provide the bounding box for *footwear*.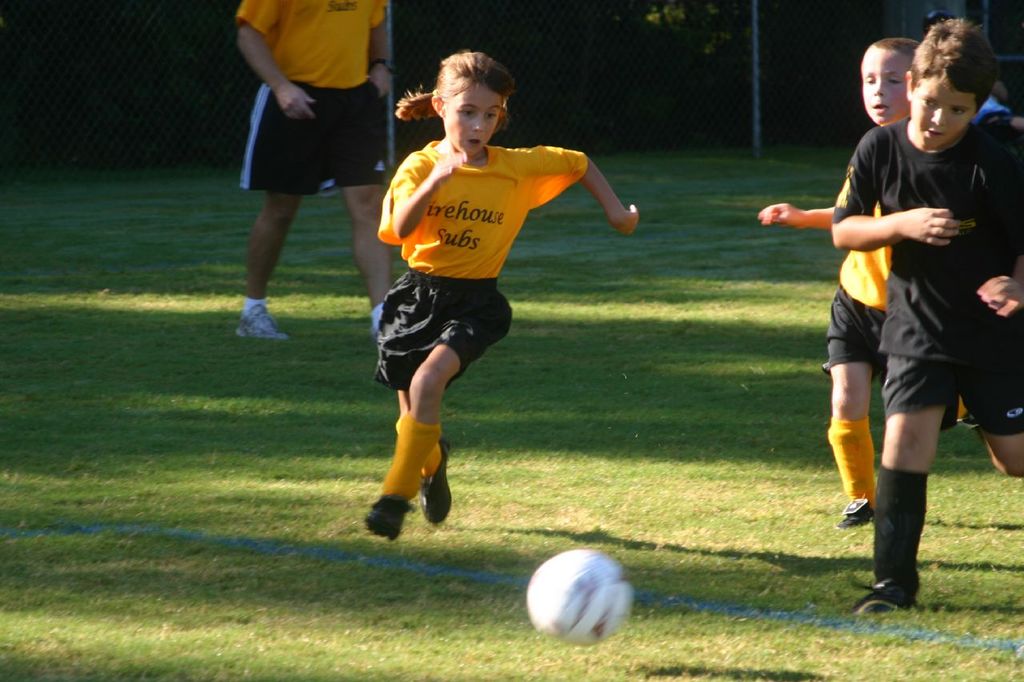
<bbox>854, 578, 902, 609</bbox>.
